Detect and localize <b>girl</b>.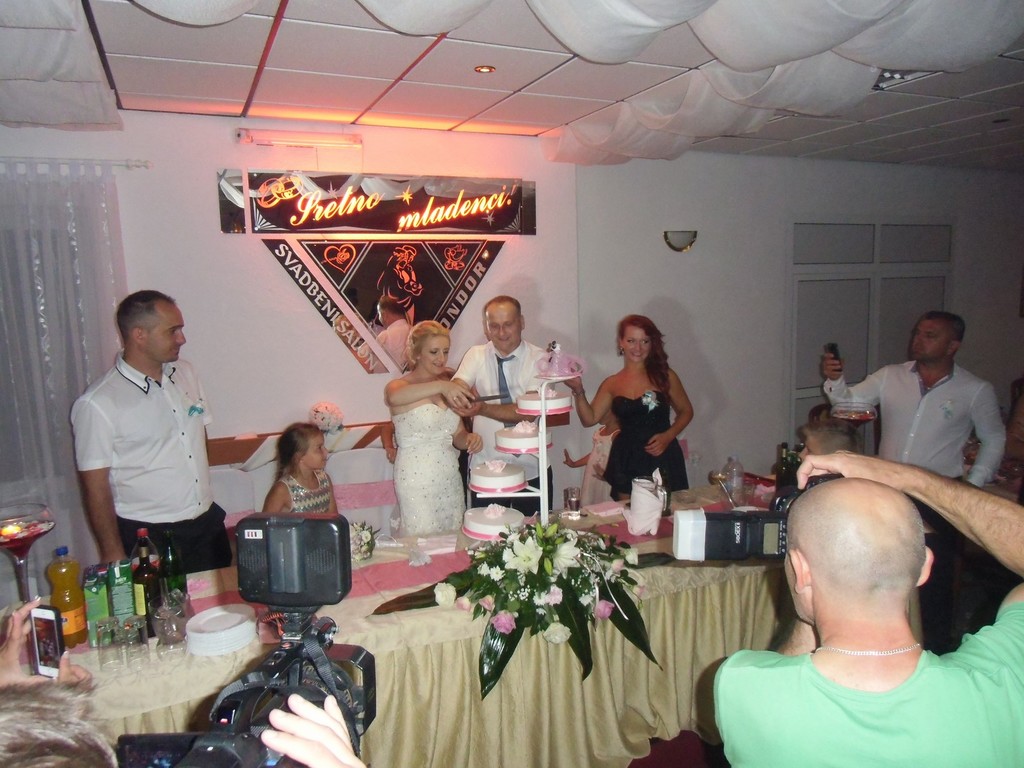
Localized at left=561, top=404, right=620, bottom=504.
